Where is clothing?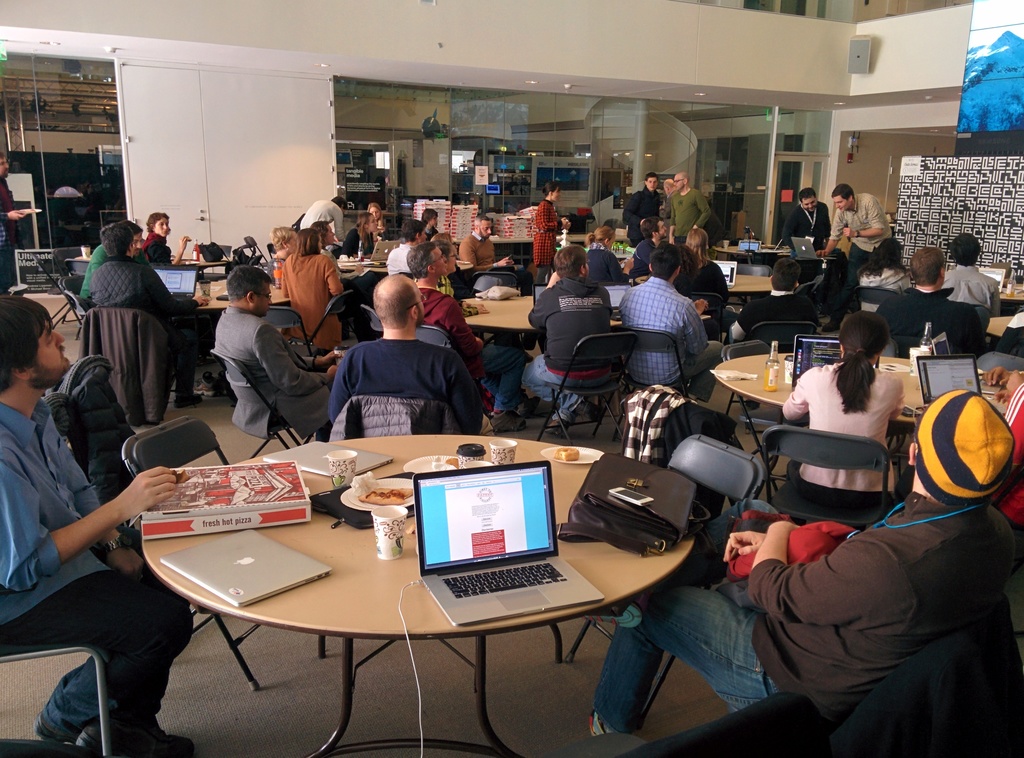
<box>90,308,177,421</box>.
